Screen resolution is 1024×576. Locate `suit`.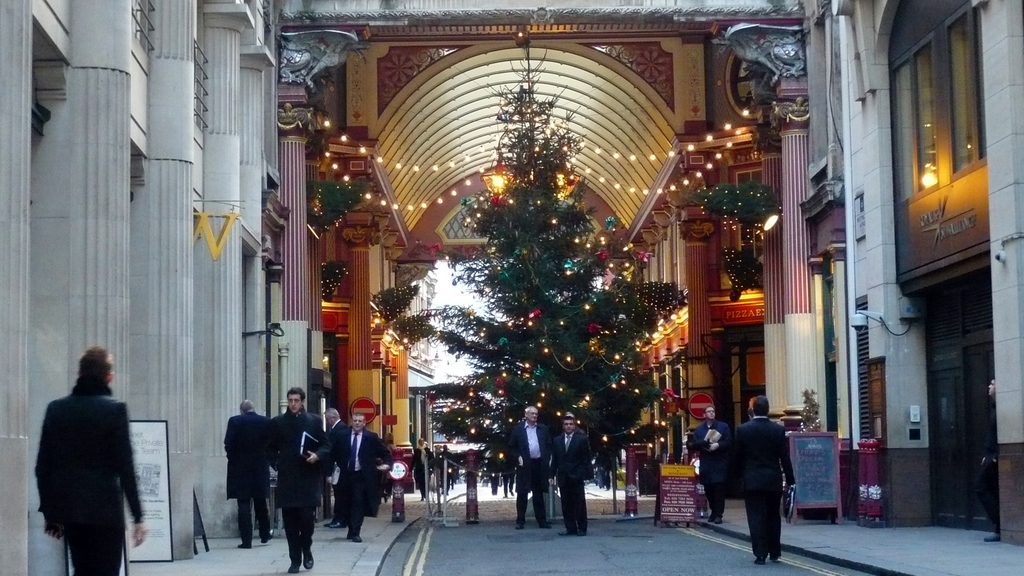
[555,428,596,527].
